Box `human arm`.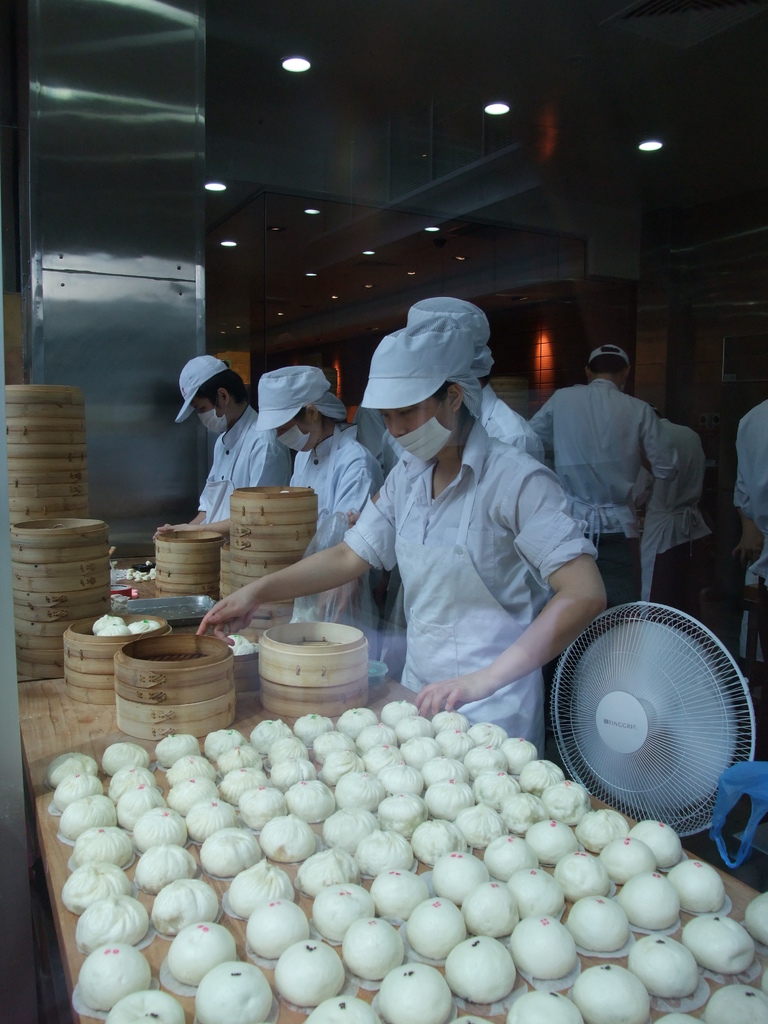
detection(727, 410, 767, 579).
